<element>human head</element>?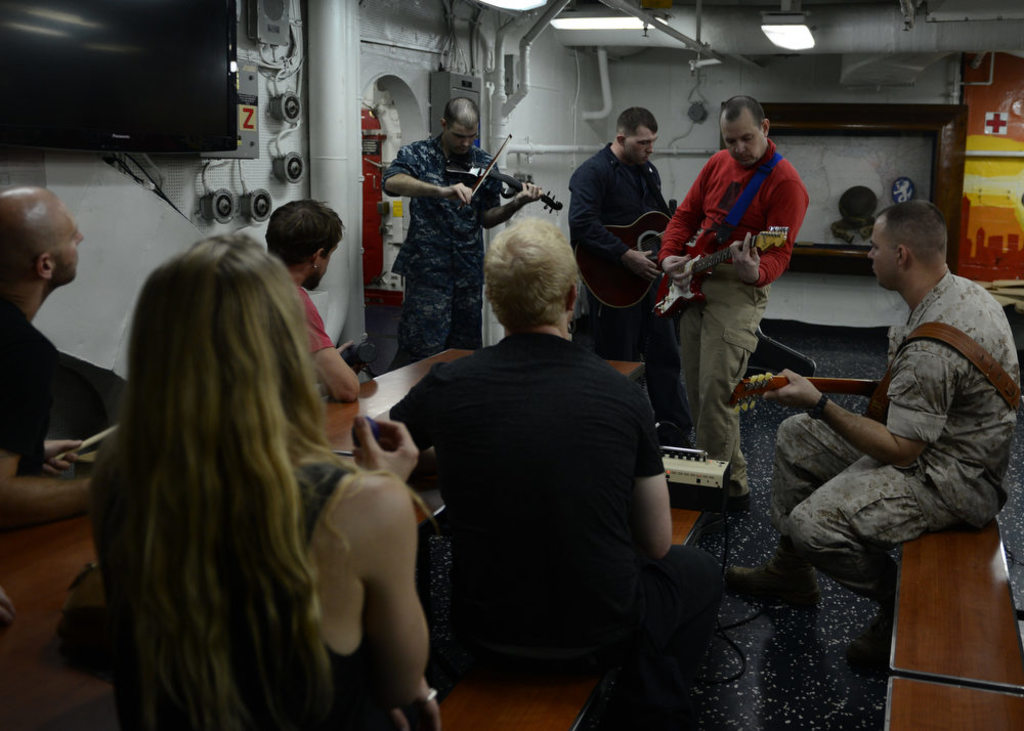
{"left": 865, "top": 199, "right": 945, "bottom": 292}
